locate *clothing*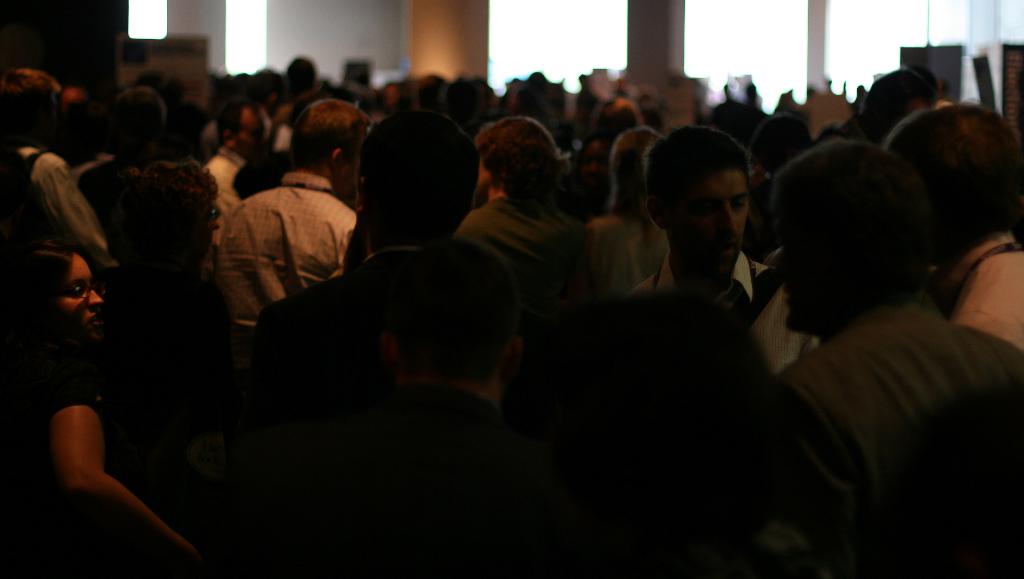
(588,203,664,306)
